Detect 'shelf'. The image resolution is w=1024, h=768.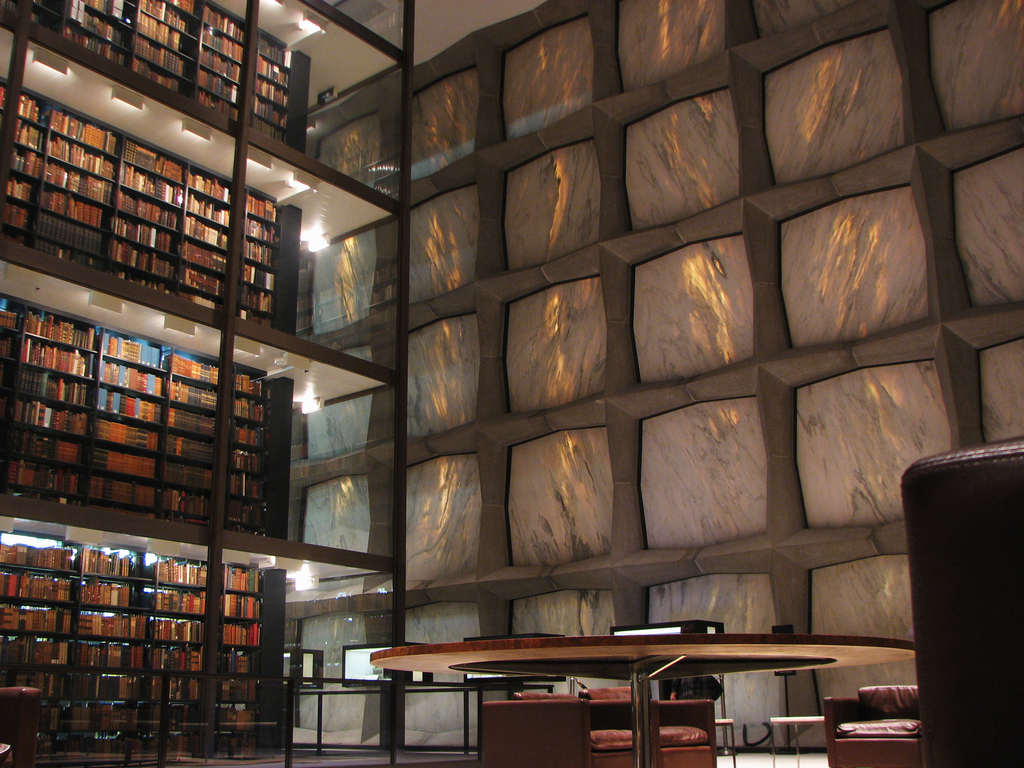
(15, 95, 49, 125).
